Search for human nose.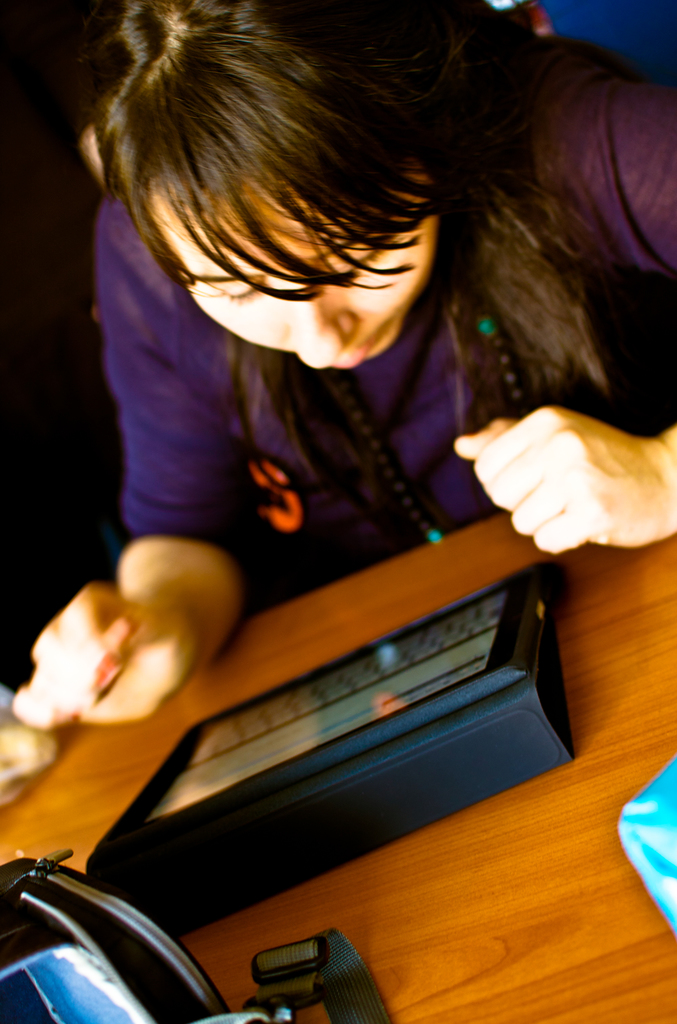
Found at {"x1": 288, "y1": 278, "x2": 355, "y2": 369}.
